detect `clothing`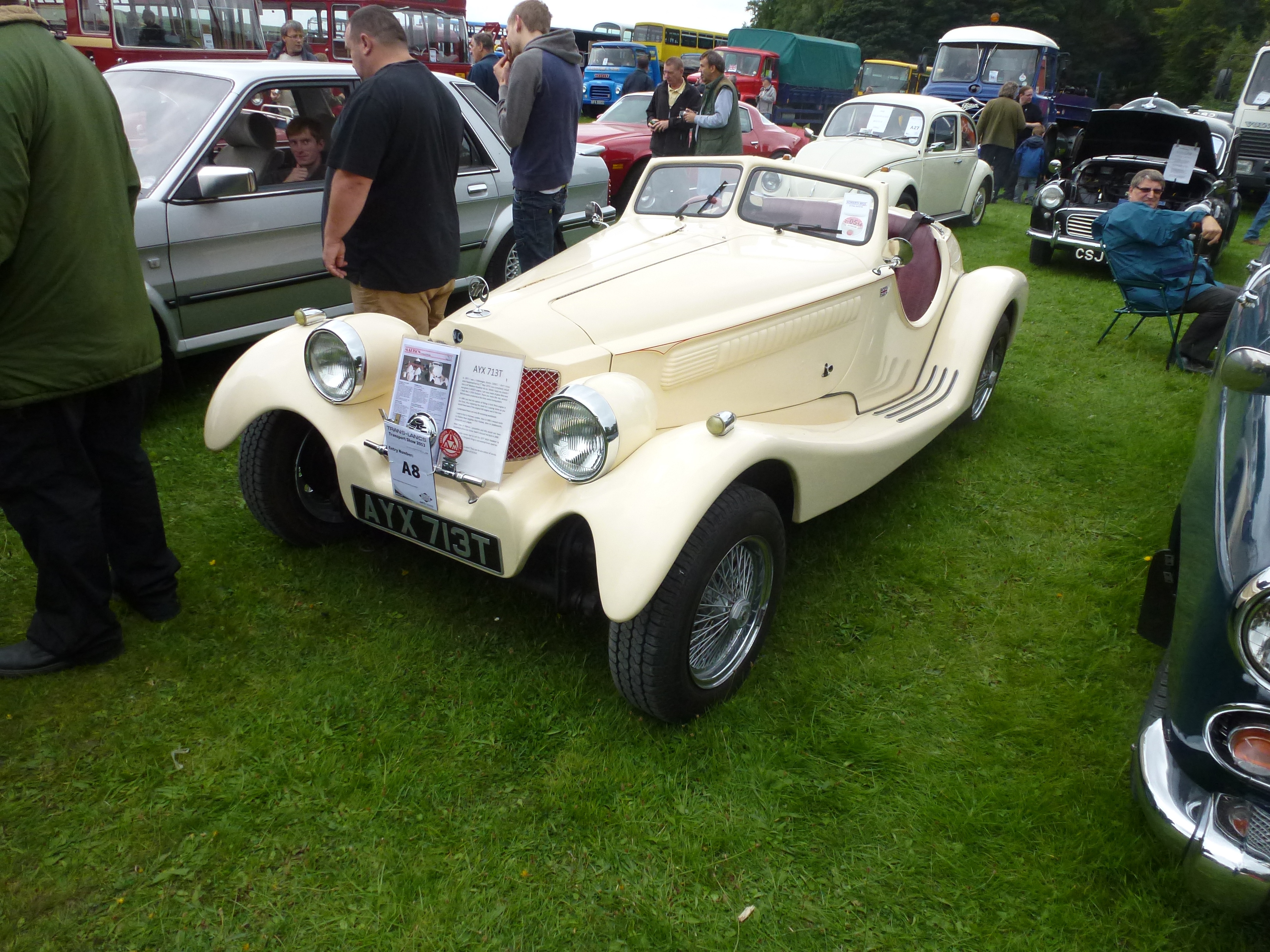
select_region(0, 2, 53, 192)
